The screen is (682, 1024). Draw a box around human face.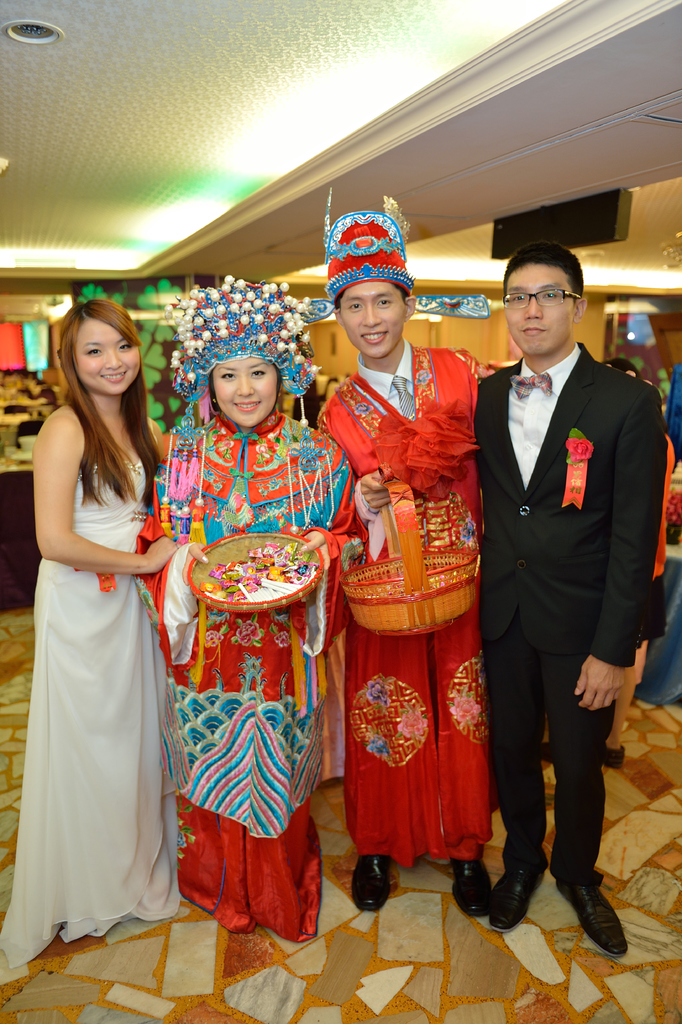
l=343, t=284, r=401, b=365.
